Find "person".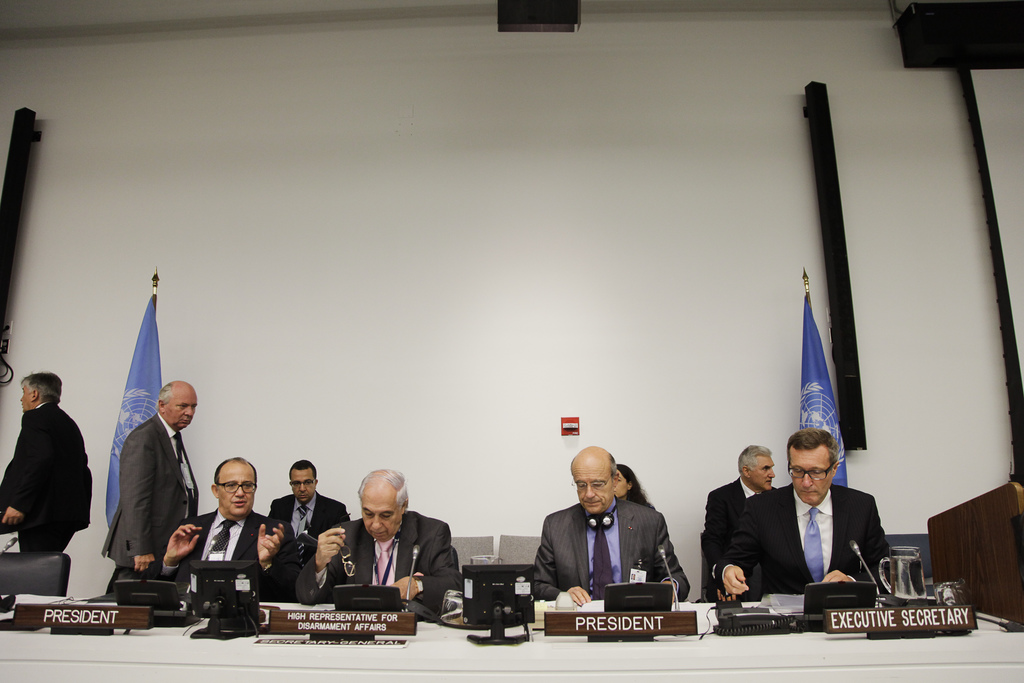
711/443/767/600.
